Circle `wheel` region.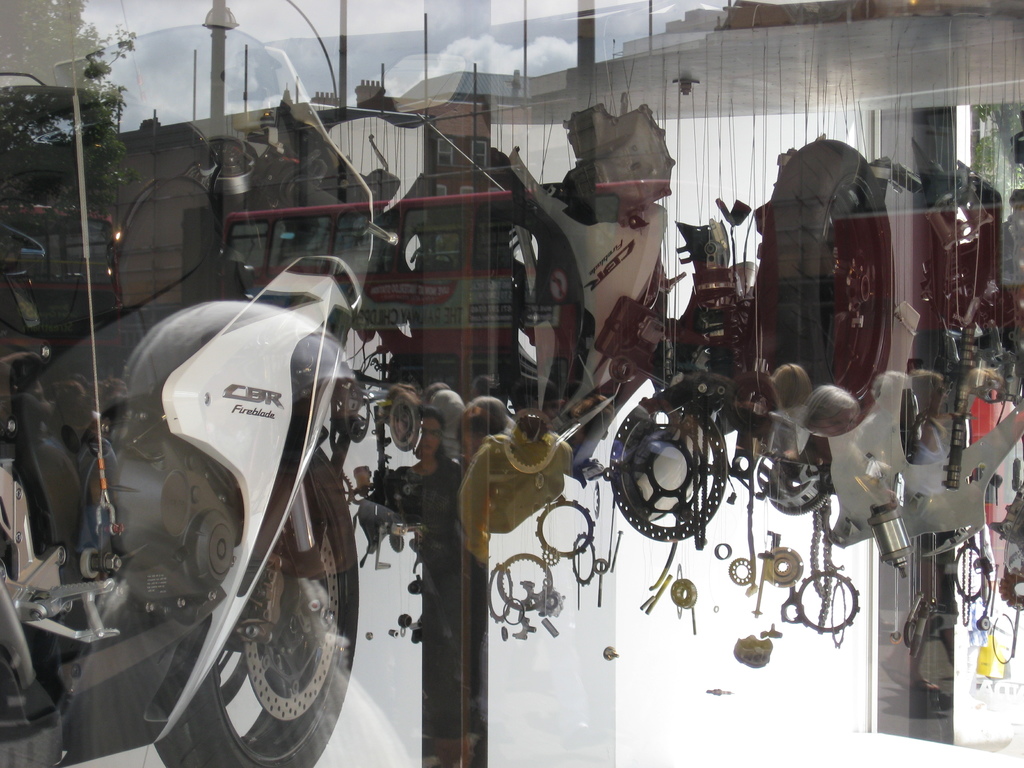
Region: box(756, 140, 892, 419).
